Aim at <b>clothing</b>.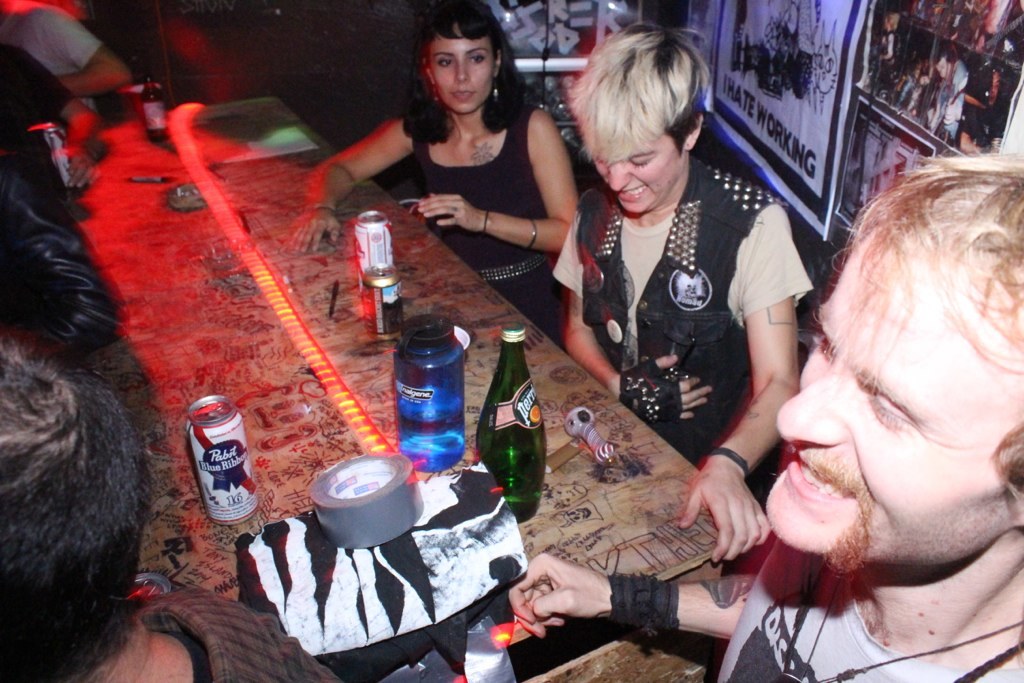
Aimed at [x1=134, y1=582, x2=345, y2=682].
